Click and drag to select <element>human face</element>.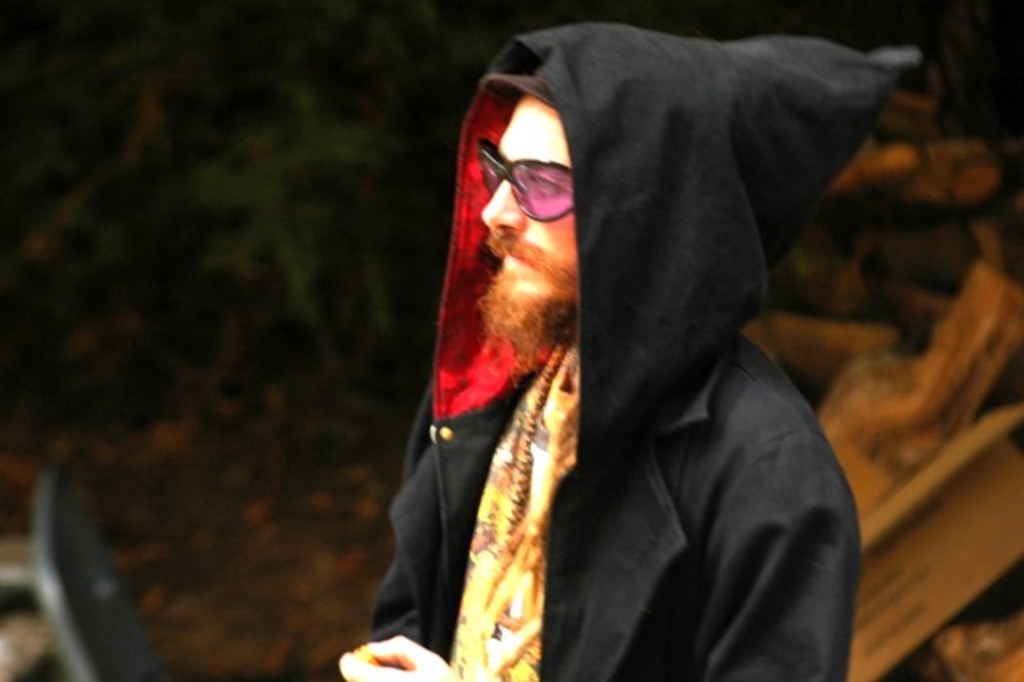
Selection: detection(478, 90, 584, 359).
